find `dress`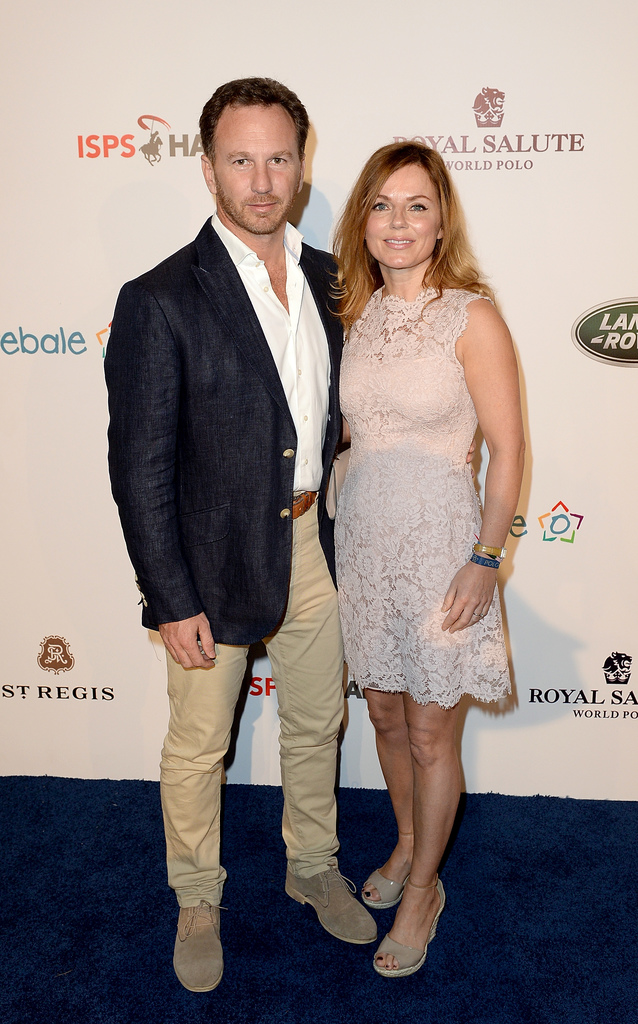
(x1=339, y1=288, x2=518, y2=708)
